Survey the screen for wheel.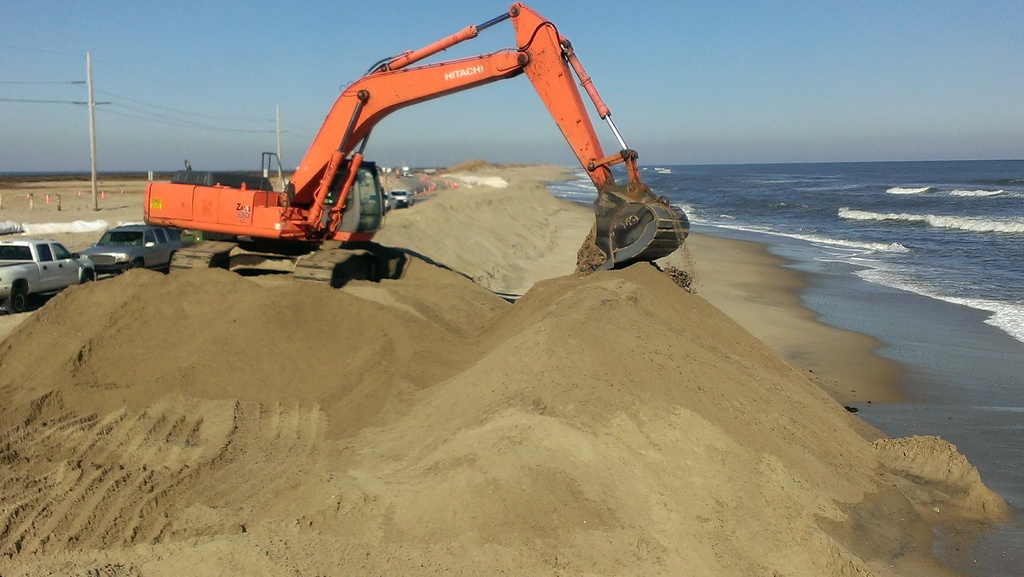
Survey found: region(8, 279, 22, 309).
